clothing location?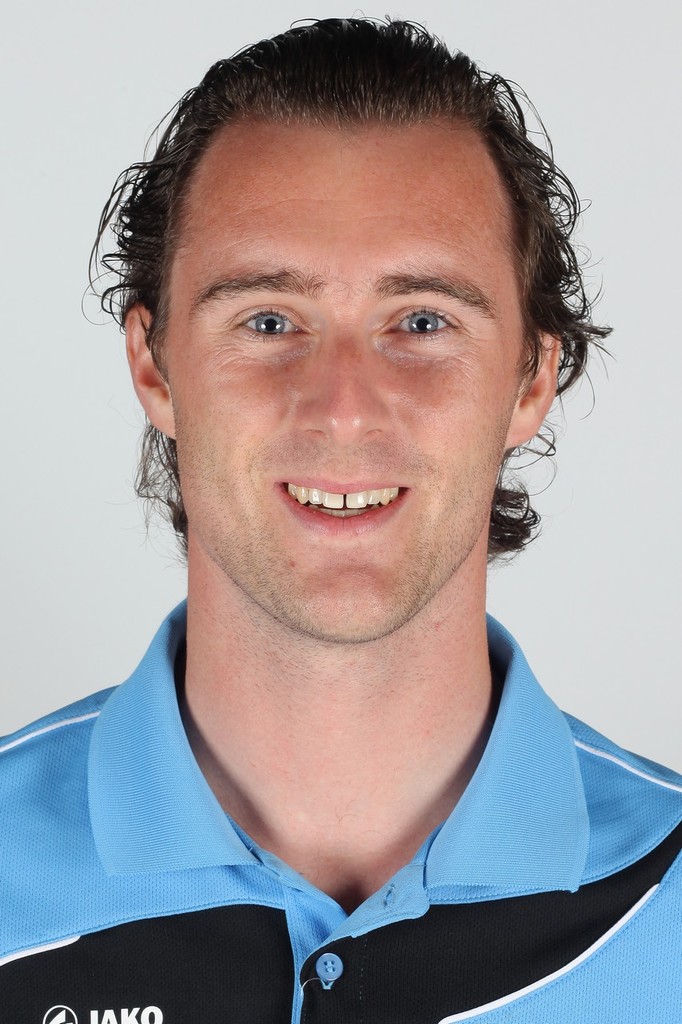
0/606/681/1023
